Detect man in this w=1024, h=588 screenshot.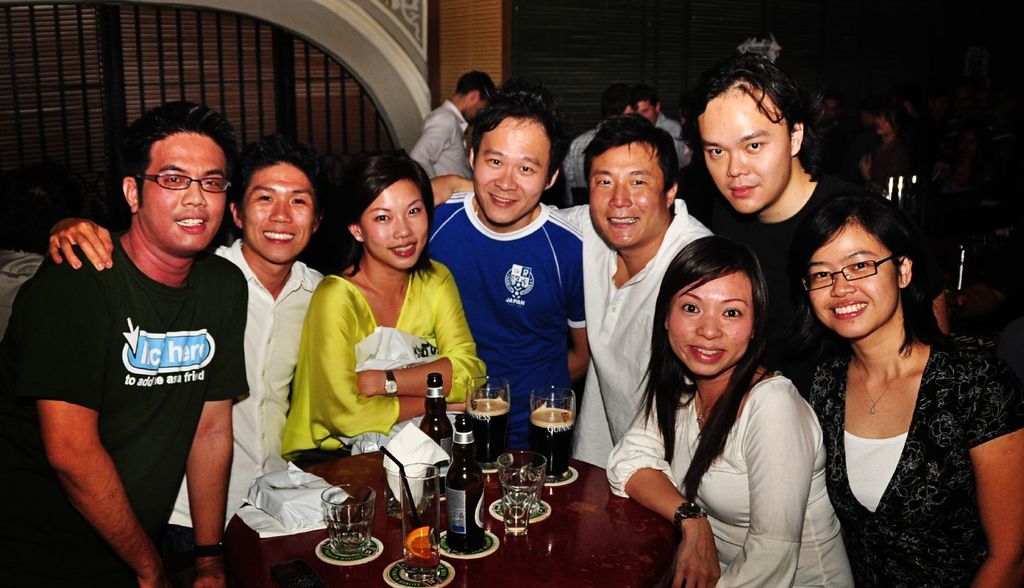
Detection: [410, 69, 501, 178].
